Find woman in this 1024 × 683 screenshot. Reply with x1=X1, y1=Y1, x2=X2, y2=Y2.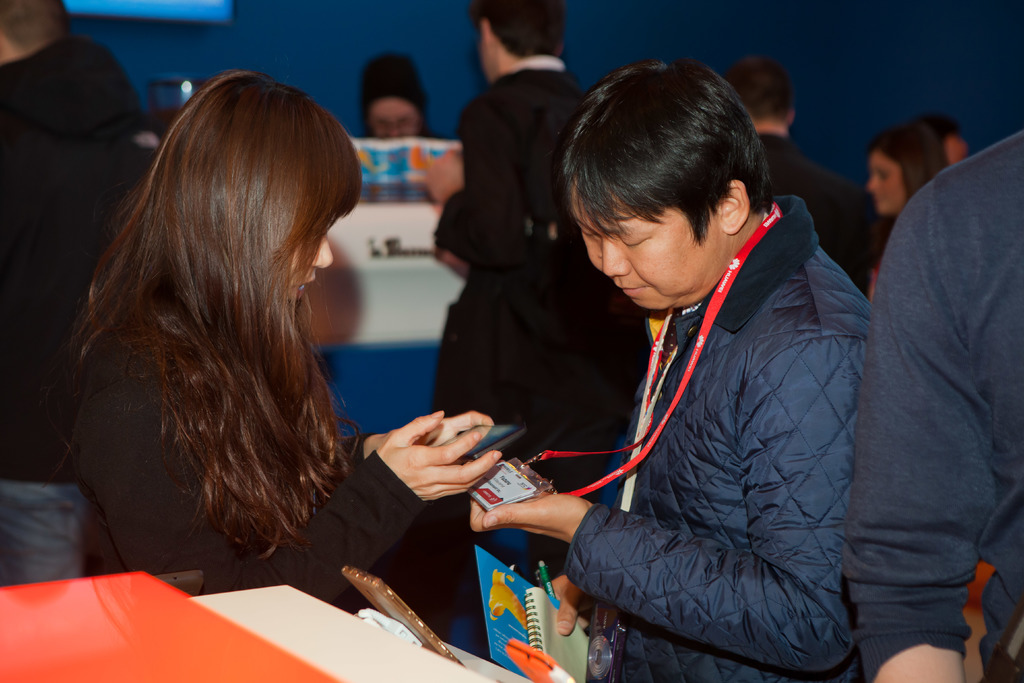
x1=863, y1=127, x2=952, y2=302.
